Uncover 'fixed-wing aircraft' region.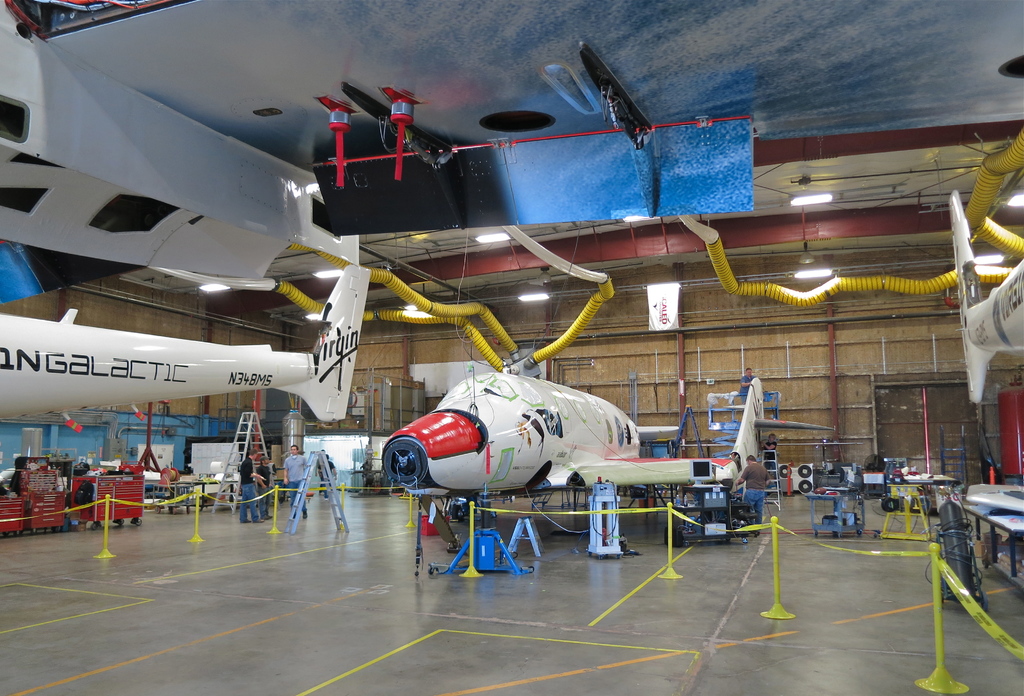
Uncovered: (946, 188, 1023, 404).
